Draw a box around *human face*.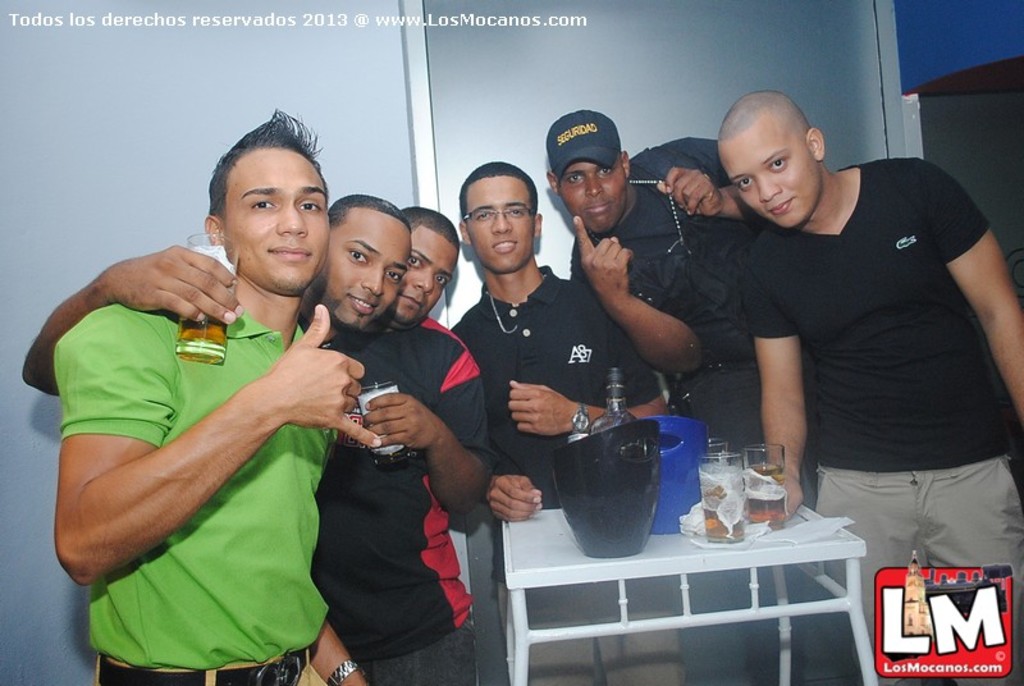
box=[393, 235, 460, 321].
